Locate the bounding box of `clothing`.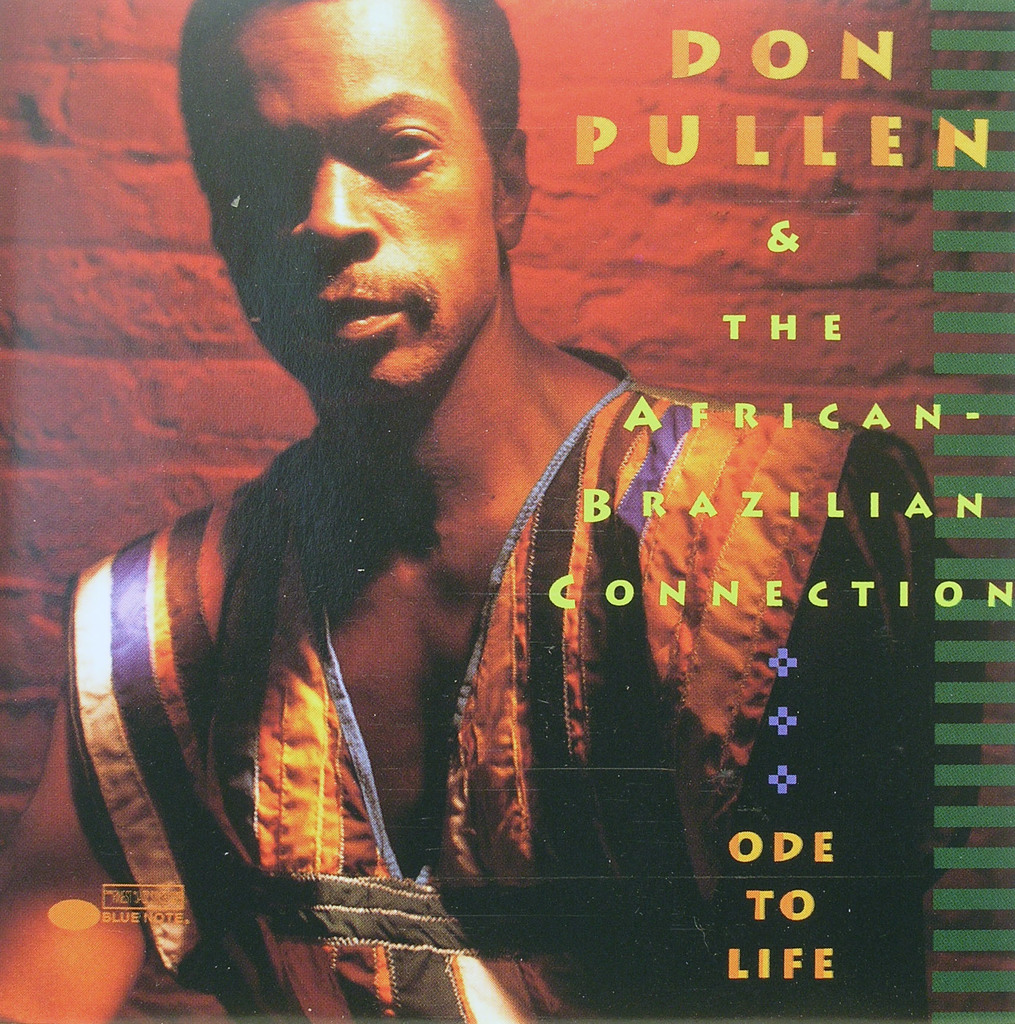
Bounding box: 44/296/931/1008.
